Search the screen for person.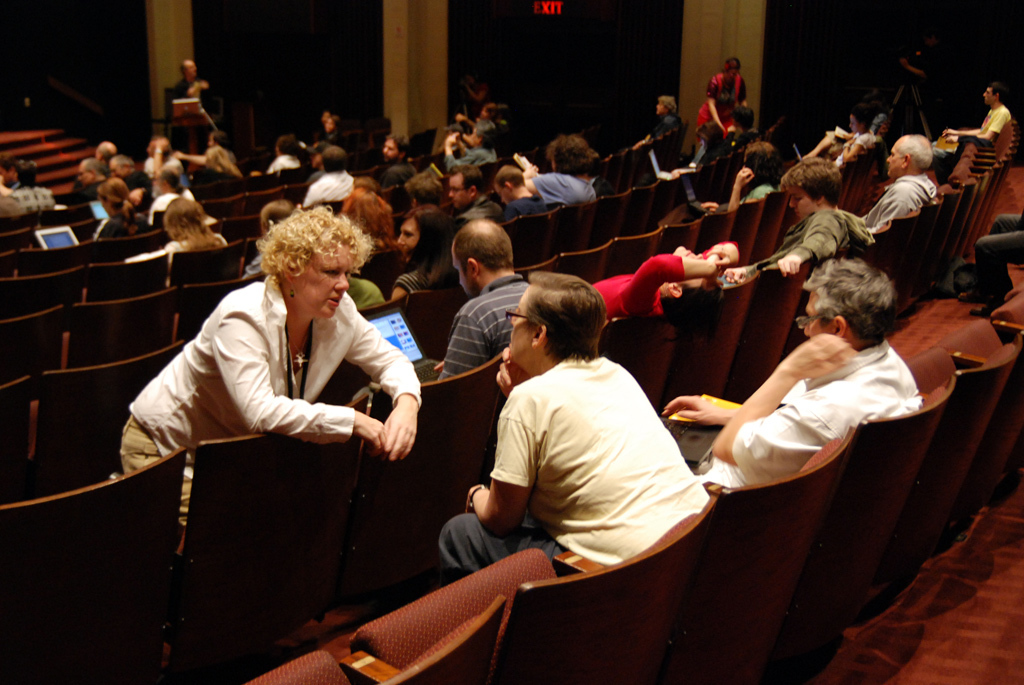
Found at 445:123:485:178.
